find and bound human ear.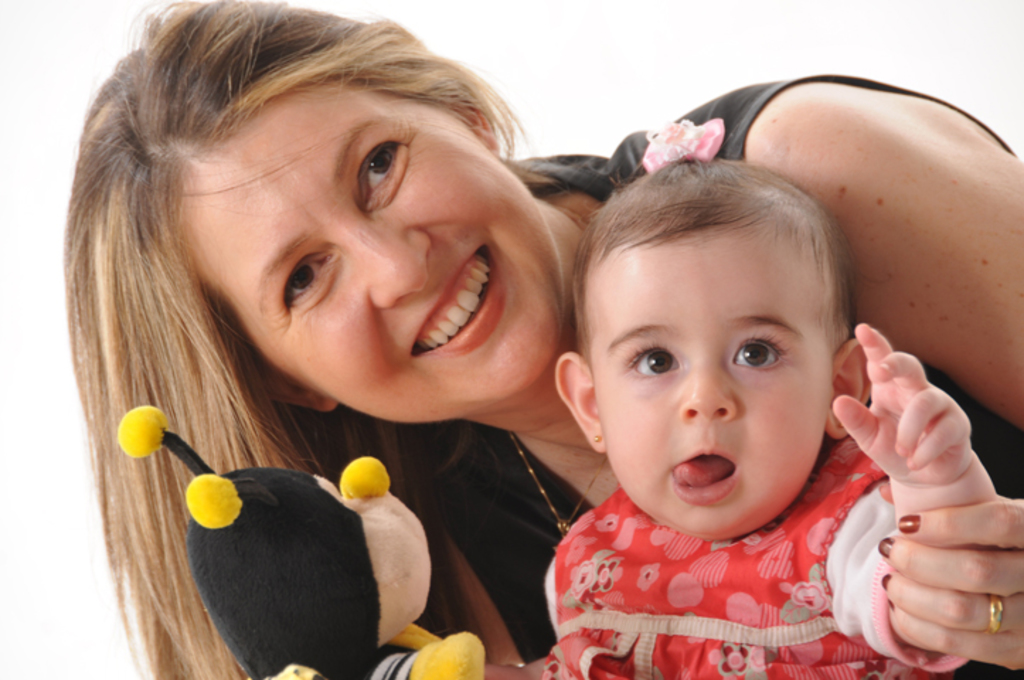
Bound: left=552, top=348, right=608, bottom=452.
